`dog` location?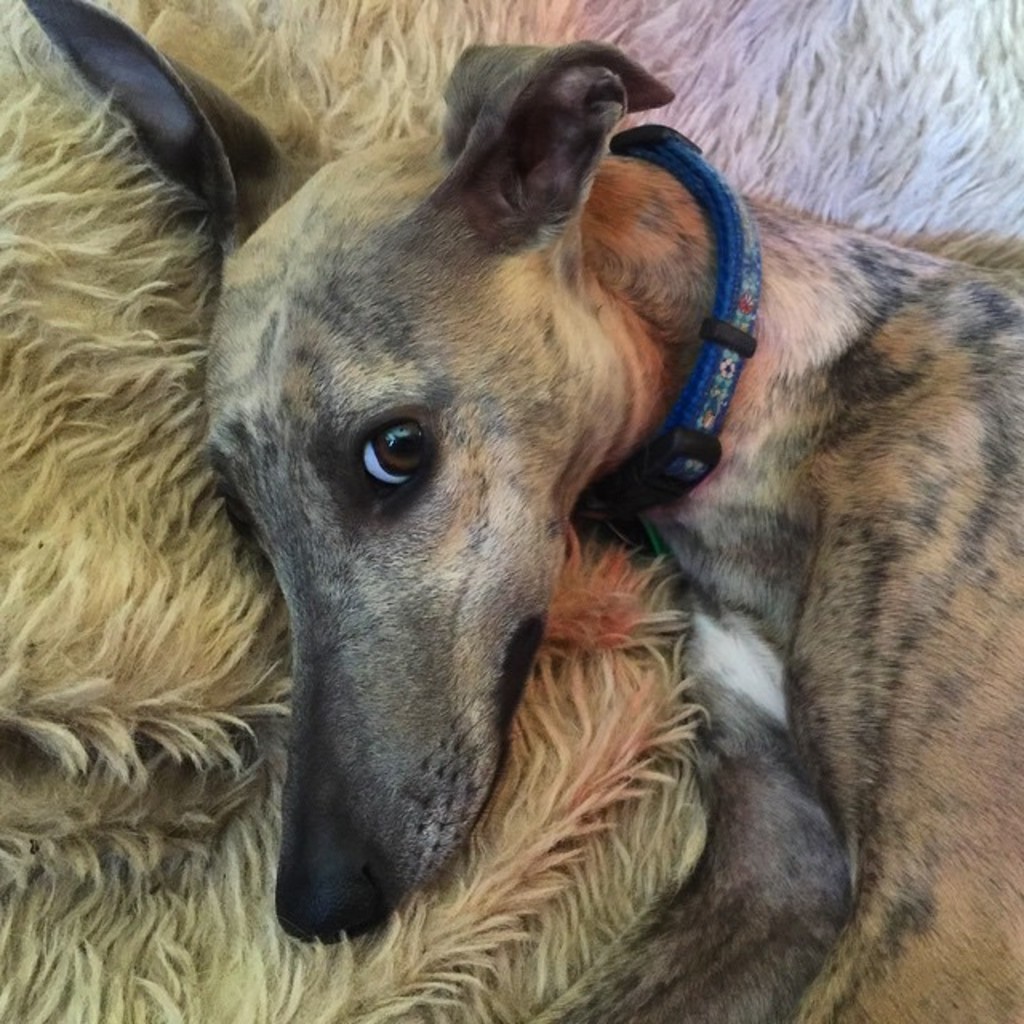
6,0,1022,1022
